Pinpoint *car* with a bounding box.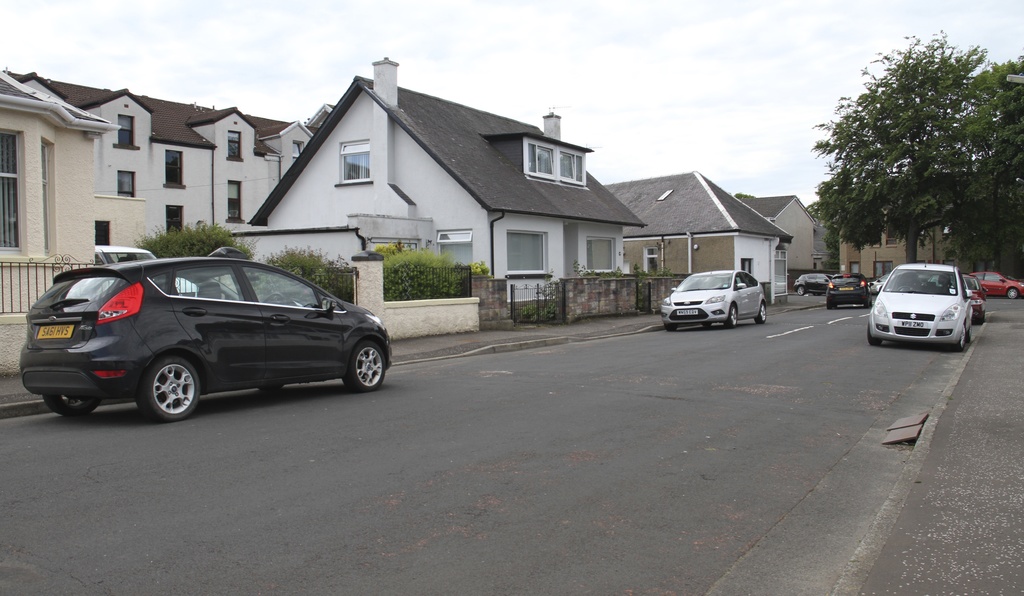
left=15, top=248, right=397, bottom=422.
